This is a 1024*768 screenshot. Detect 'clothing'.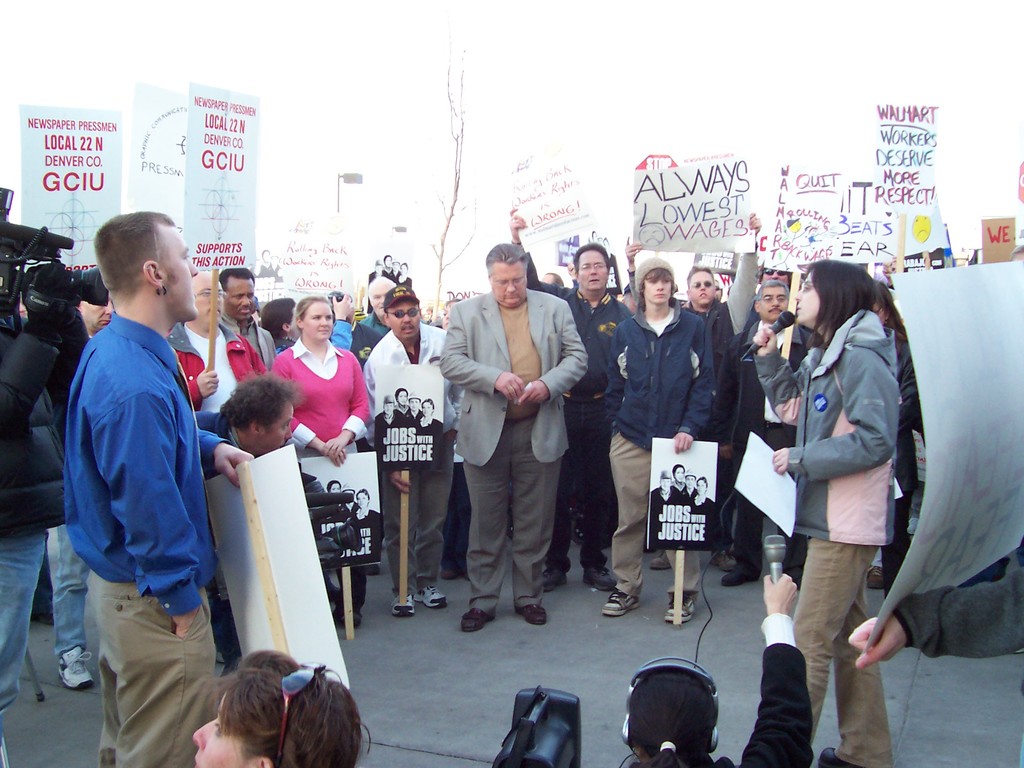
left=439, top=285, right=591, bottom=621.
